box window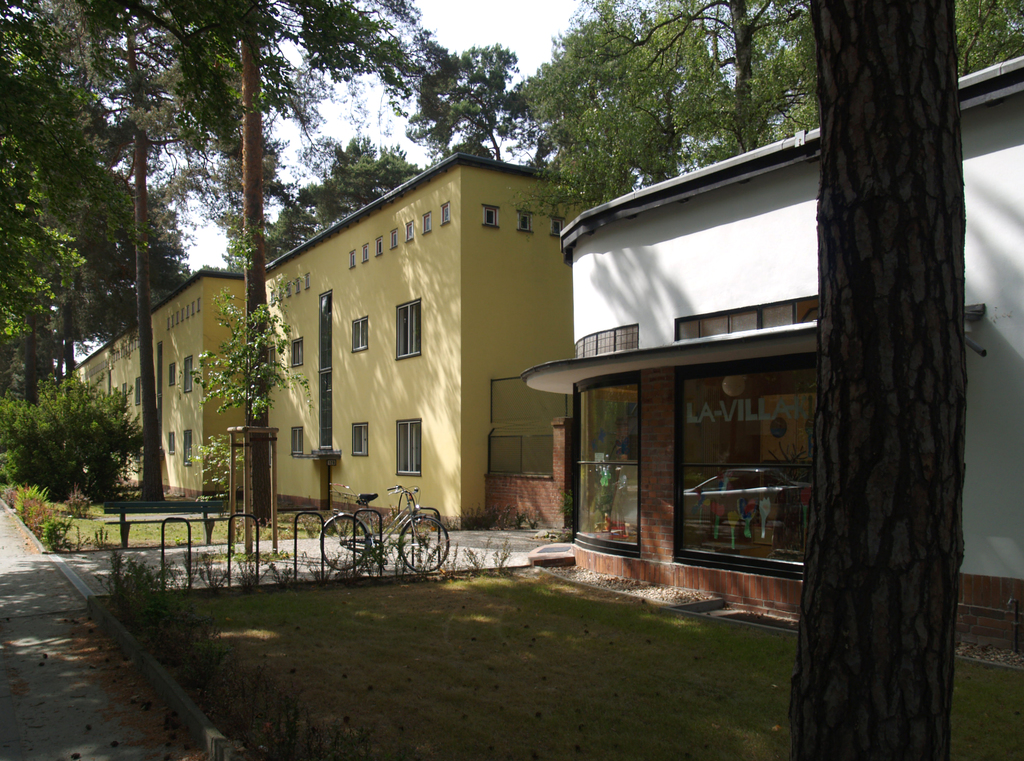
(left=178, top=429, right=193, bottom=466)
